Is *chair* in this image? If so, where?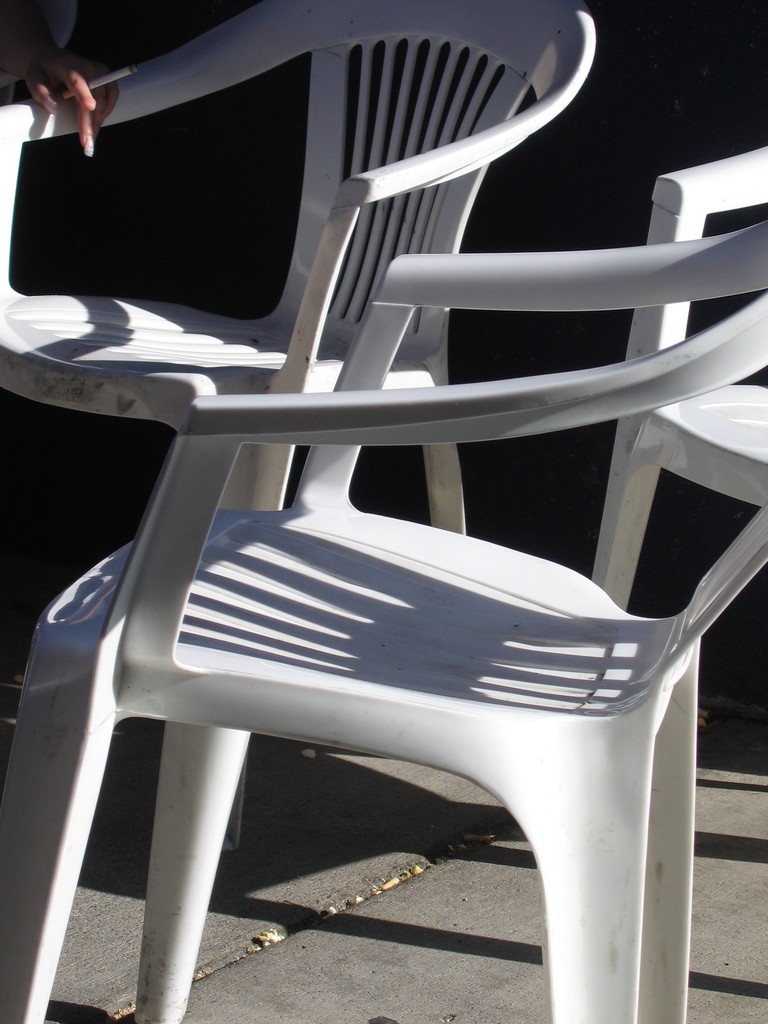
Yes, at box(584, 145, 767, 613).
